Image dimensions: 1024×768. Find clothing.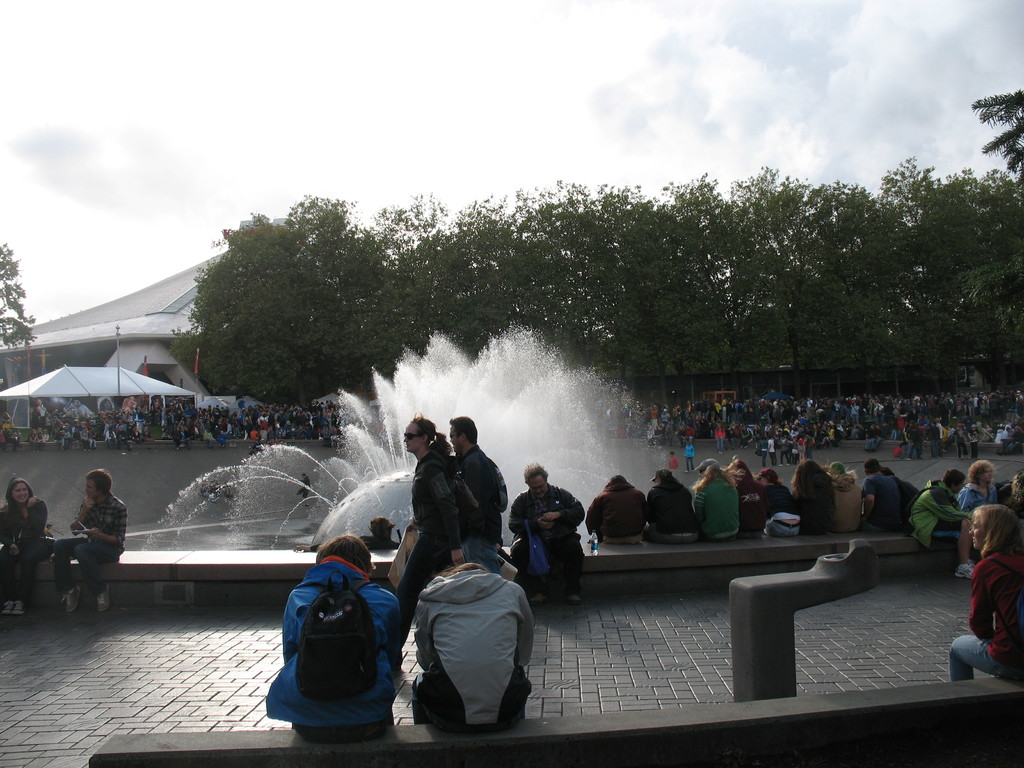
l=684, t=445, r=694, b=472.
